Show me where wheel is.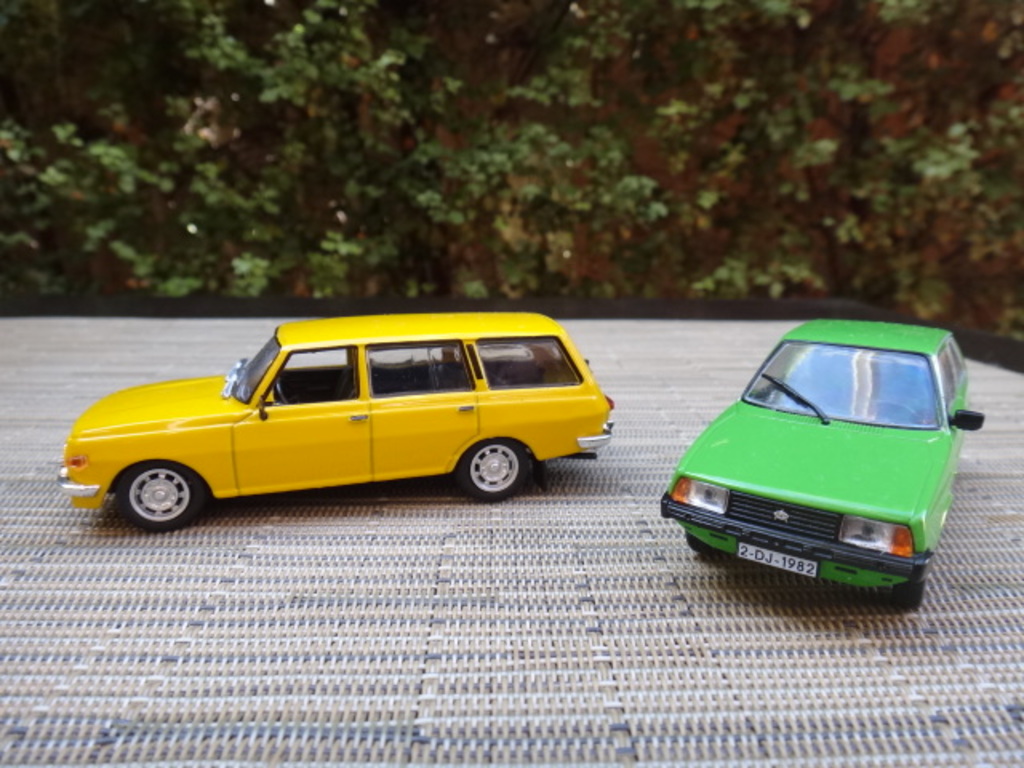
wheel is at [462,438,528,504].
